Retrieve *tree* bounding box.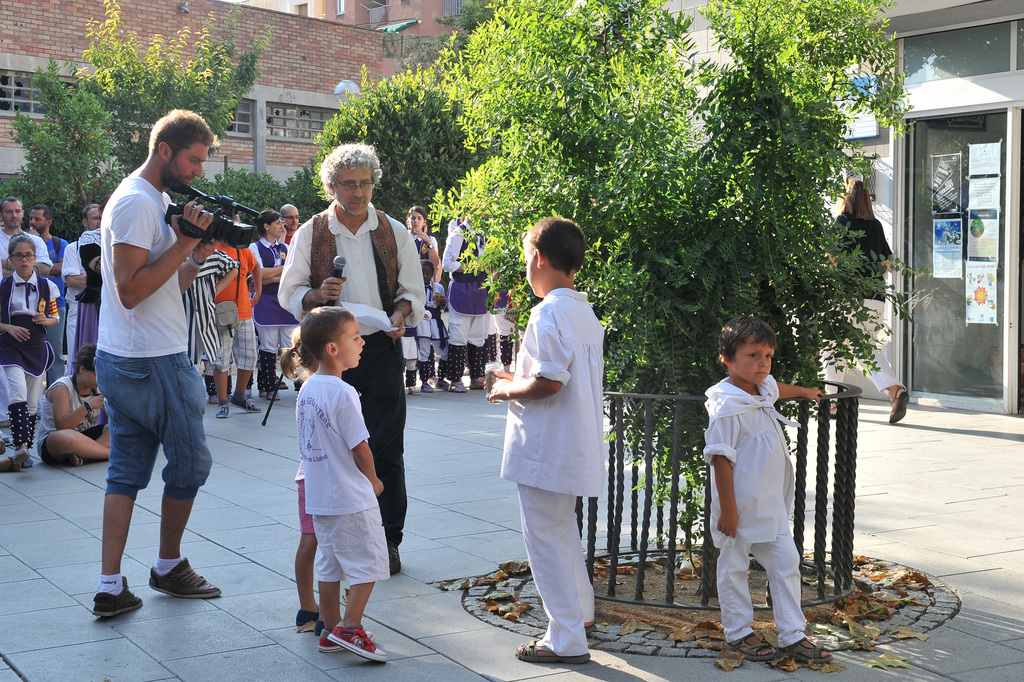
Bounding box: {"left": 430, "top": 0, "right": 926, "bottom": 589}.
